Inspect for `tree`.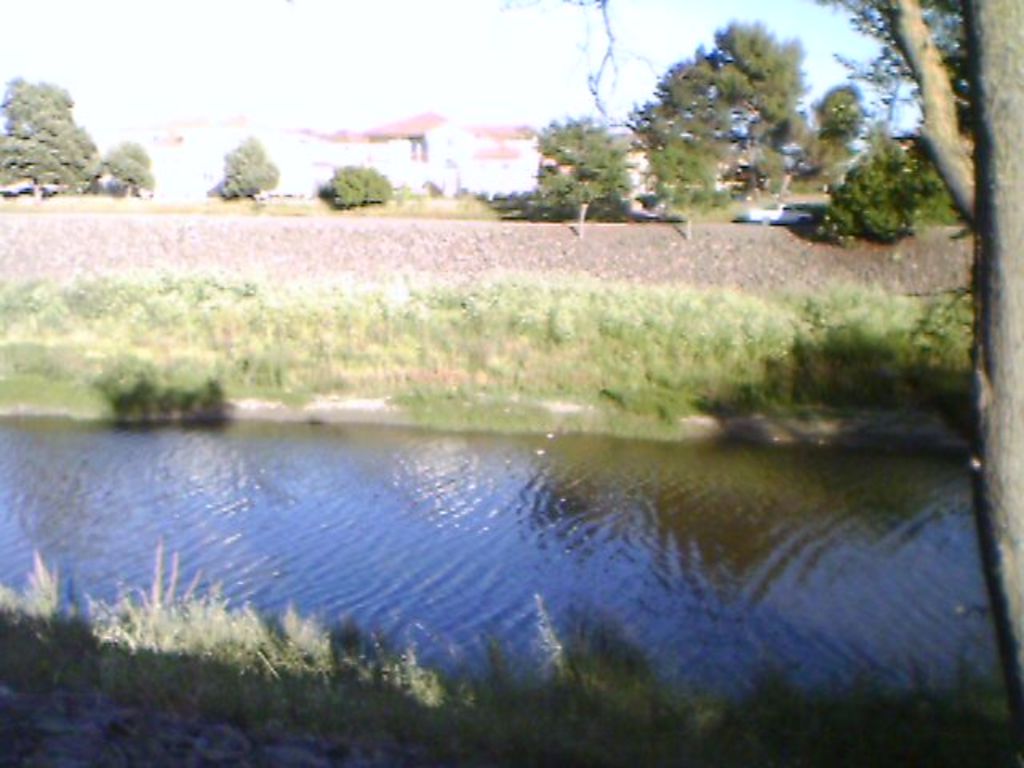
Inspection: detection(333, 166, 381, 202).
